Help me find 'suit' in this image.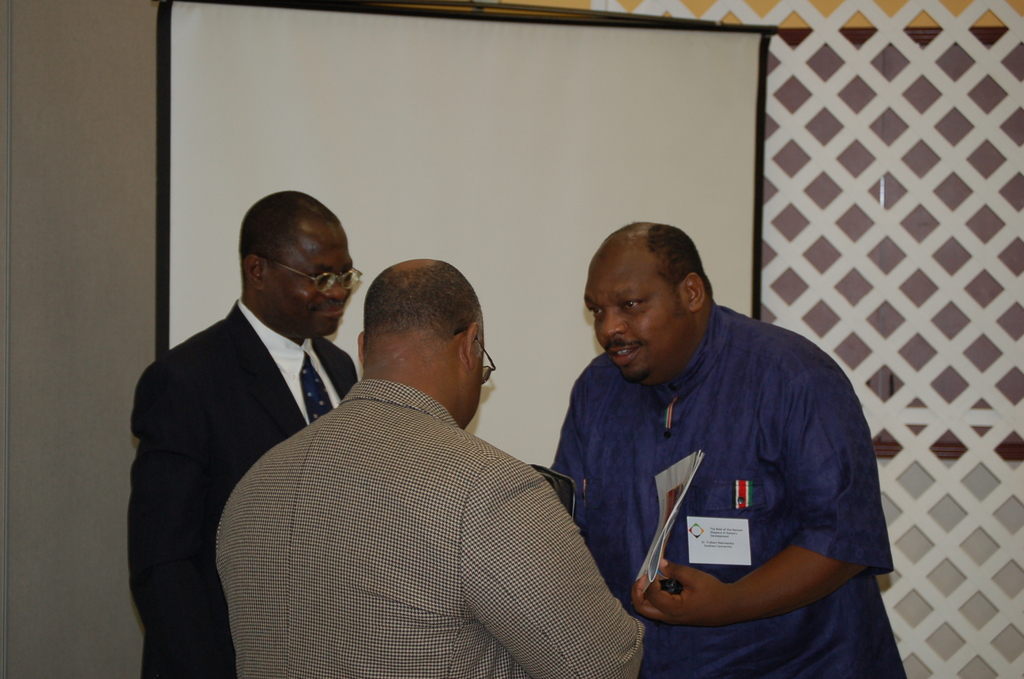
Found it: x1=102 y1=225 x2=337 y2=655.
